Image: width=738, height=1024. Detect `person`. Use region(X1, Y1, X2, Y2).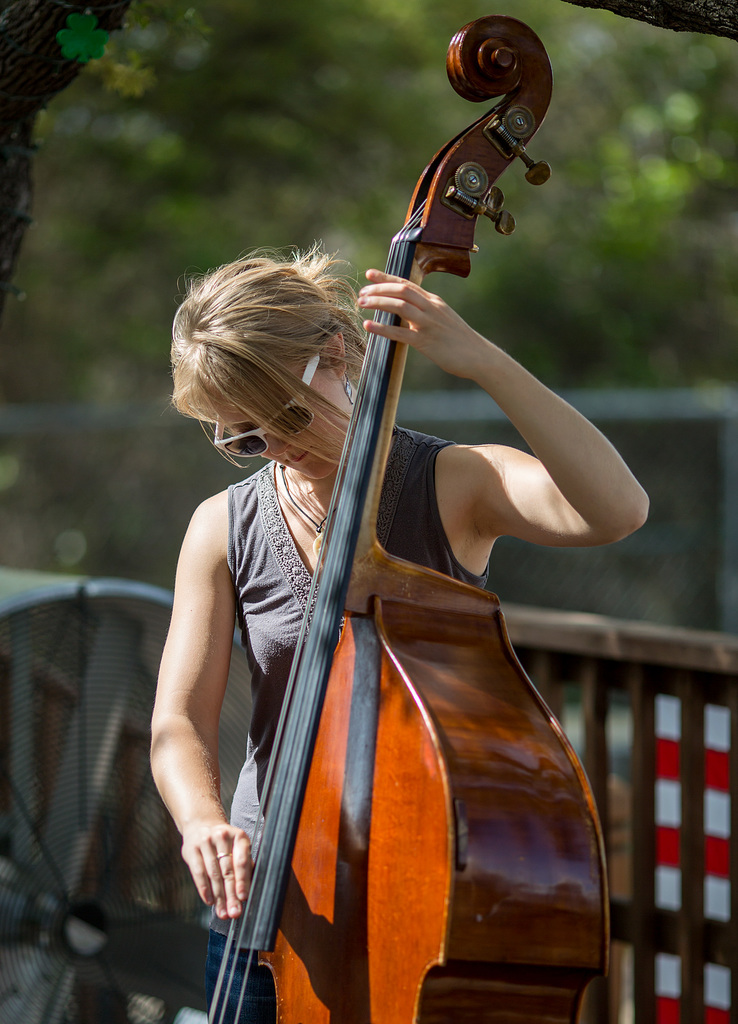
region(149, 244, 645, 1023).
